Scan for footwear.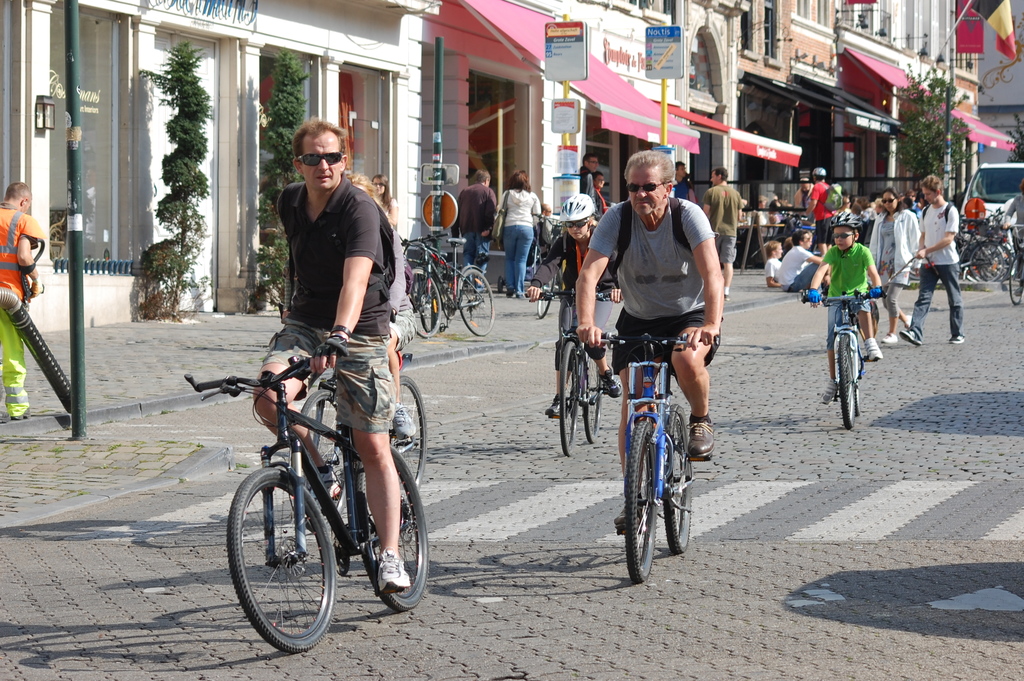
Scan result: {"left": 546, "top": 395, "right": 563, "bottom": 423}.
